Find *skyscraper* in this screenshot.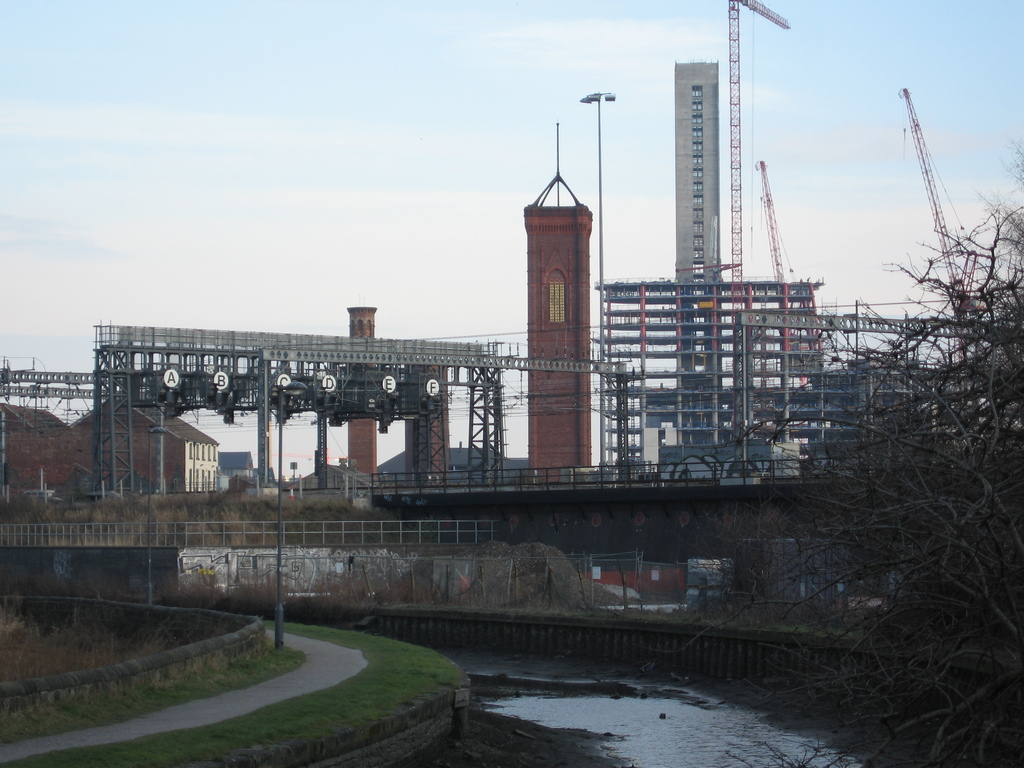
The bounding box for *skyscraper* is rect(341, 307, 374, 470).
